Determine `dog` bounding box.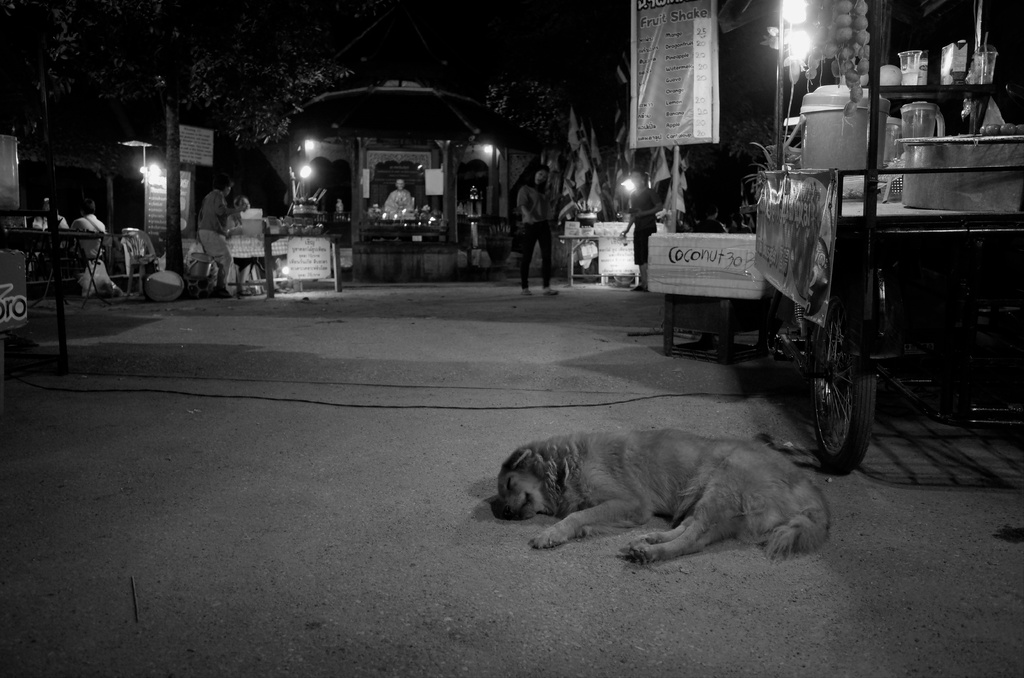
Determined: (477, 428, 834, 567).
